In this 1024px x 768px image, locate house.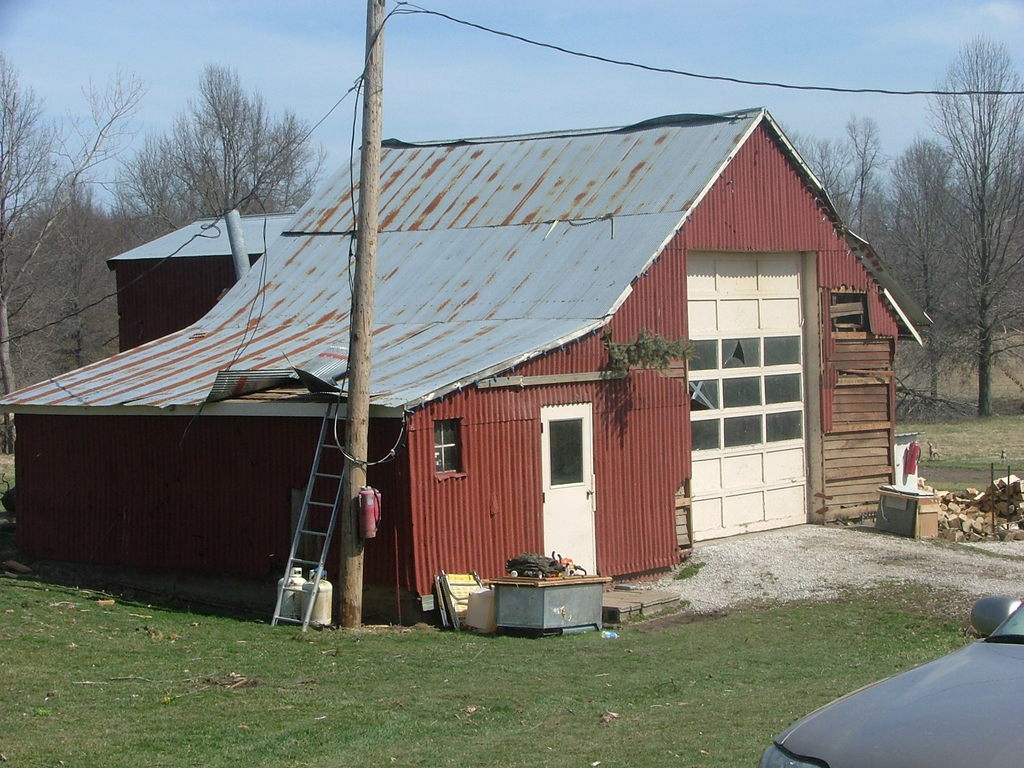
Bounding box: x1=143, y1=54, x2=909, y2=662.
